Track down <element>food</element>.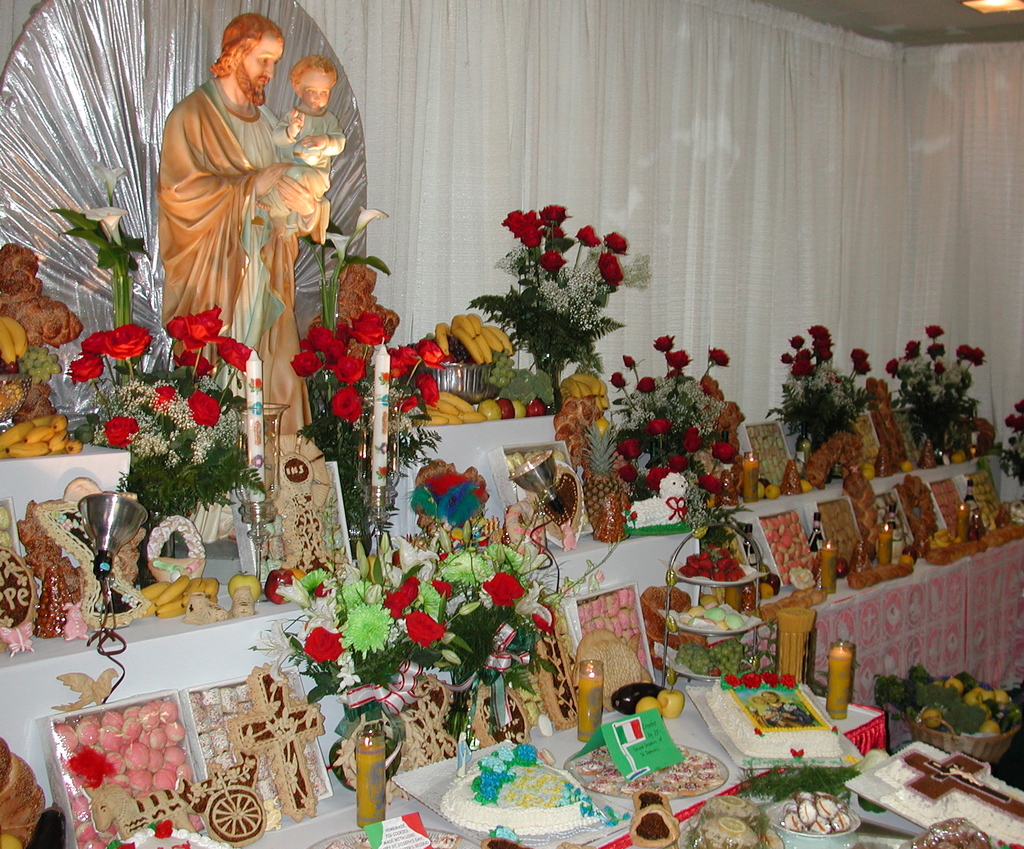
Tracked to bbox=[61, 703, 192, 848].
